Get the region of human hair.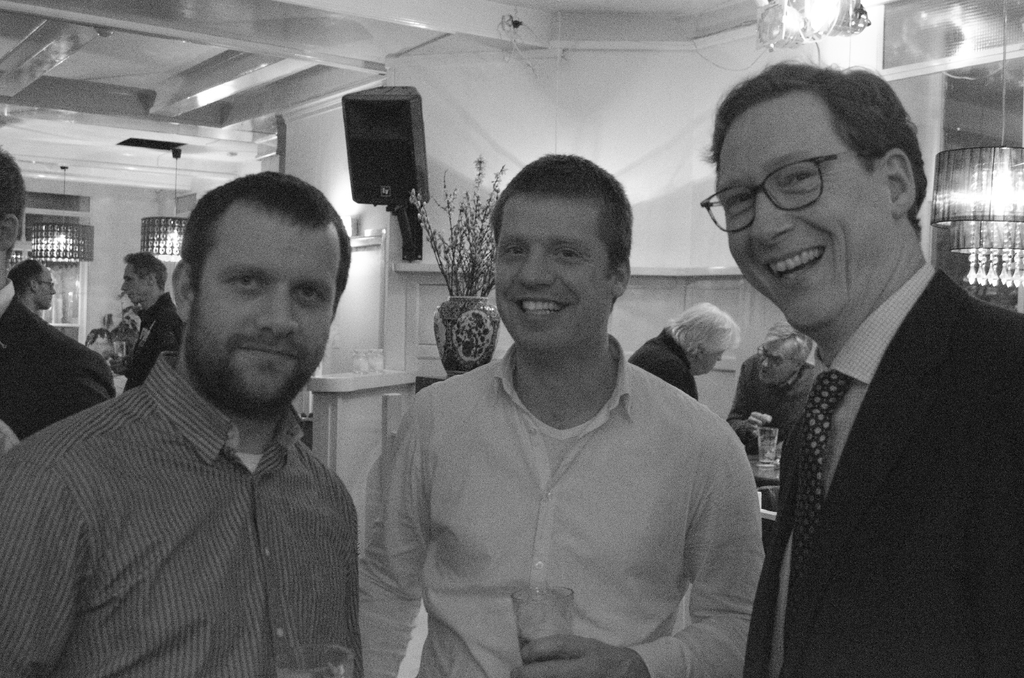
[x1=4, y1=261, x2=40, y2=300].
